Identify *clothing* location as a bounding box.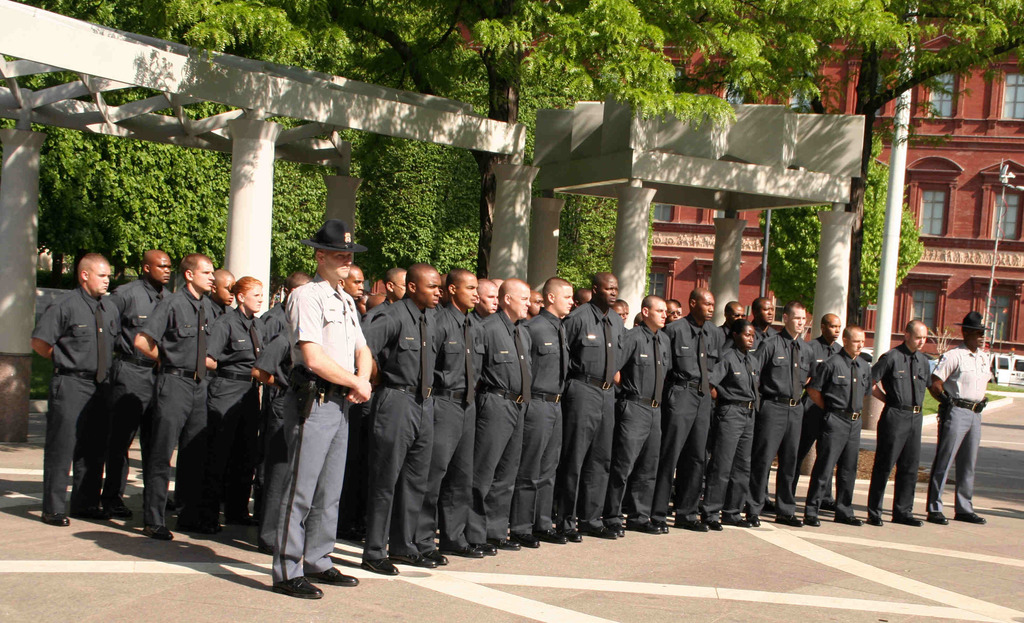
752, 334, 824, 512.
